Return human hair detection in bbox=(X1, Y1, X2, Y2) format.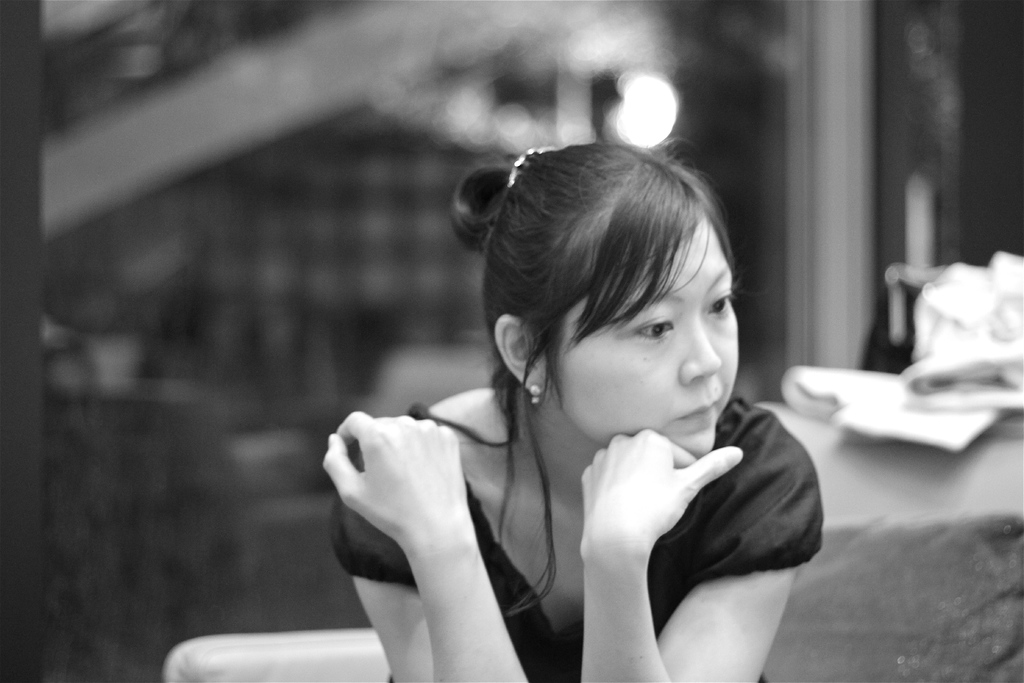
bbox=(432, 161, 745, 481).
